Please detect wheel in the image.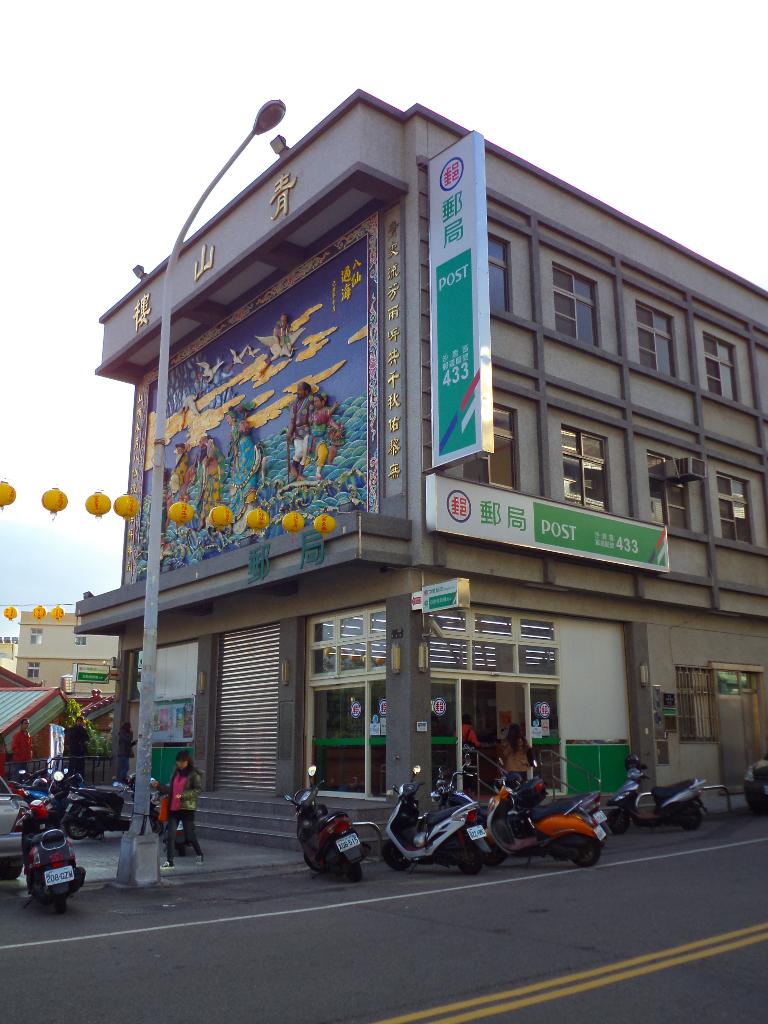
region(23, 860, 37, 891).
